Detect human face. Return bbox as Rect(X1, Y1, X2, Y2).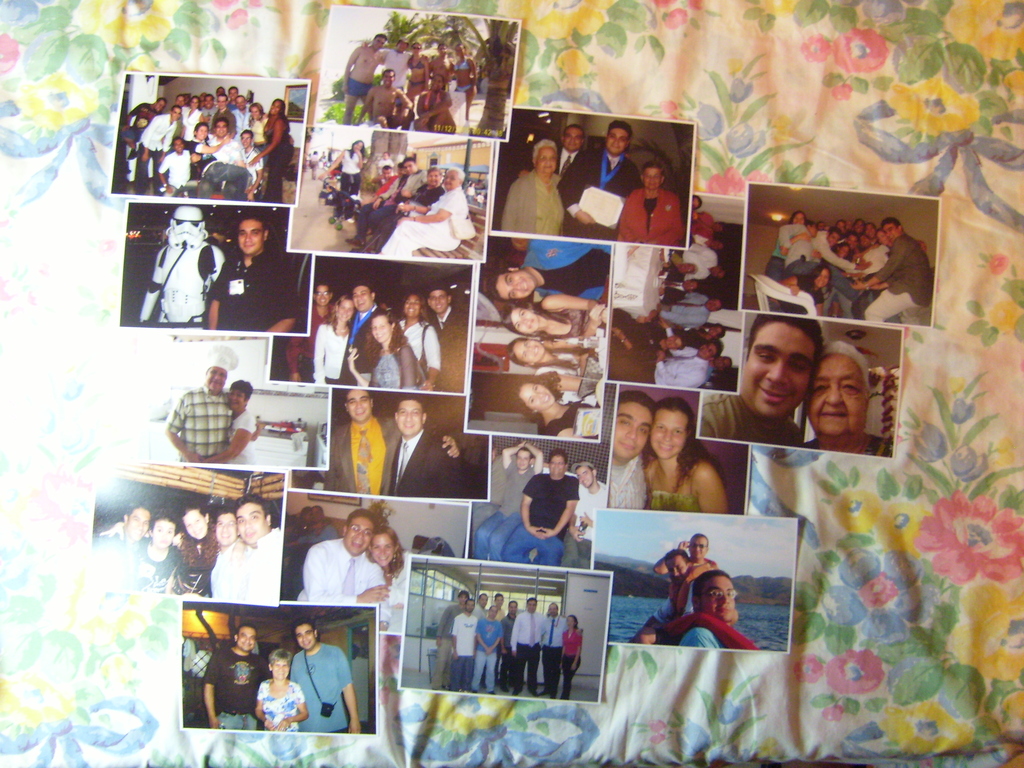
Rect(691, 536, 707, 559).
